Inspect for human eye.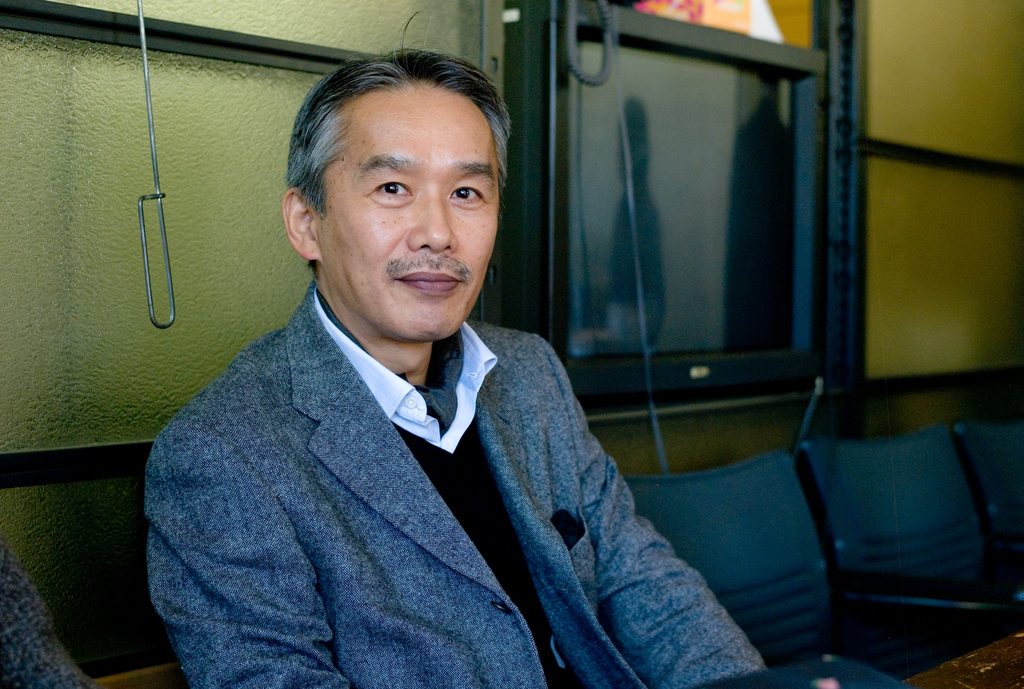
Inspection: BBox(367, 176, 414, 207).
